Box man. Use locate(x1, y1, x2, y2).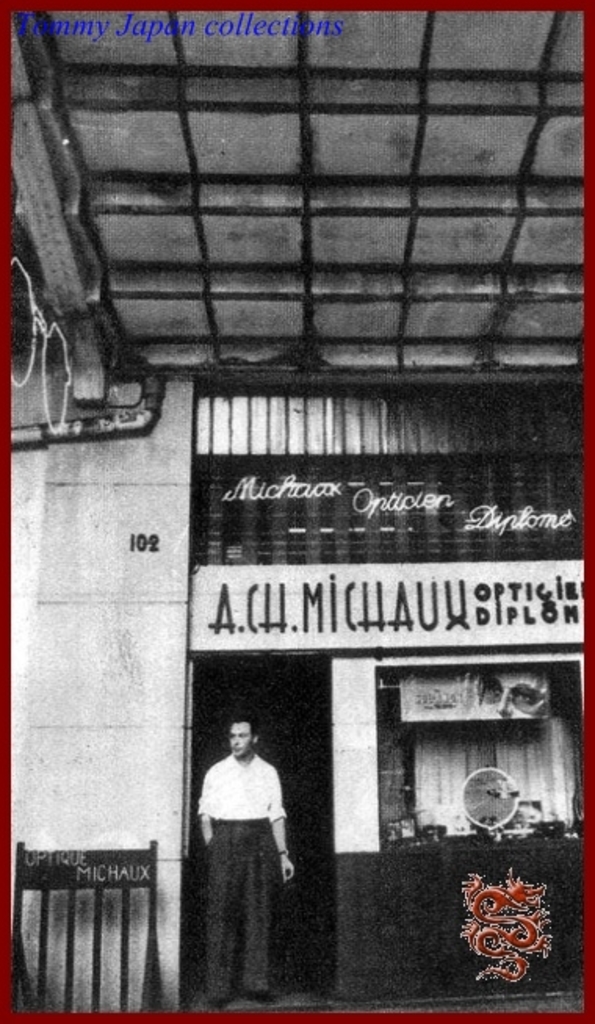
locate(186, 712, 302, 997).
